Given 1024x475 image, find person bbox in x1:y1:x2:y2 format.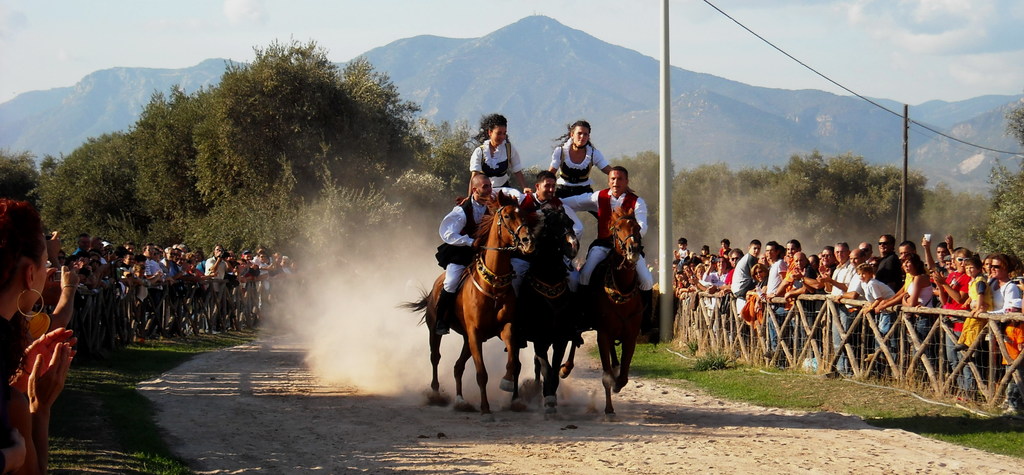
442:174:493:330.
